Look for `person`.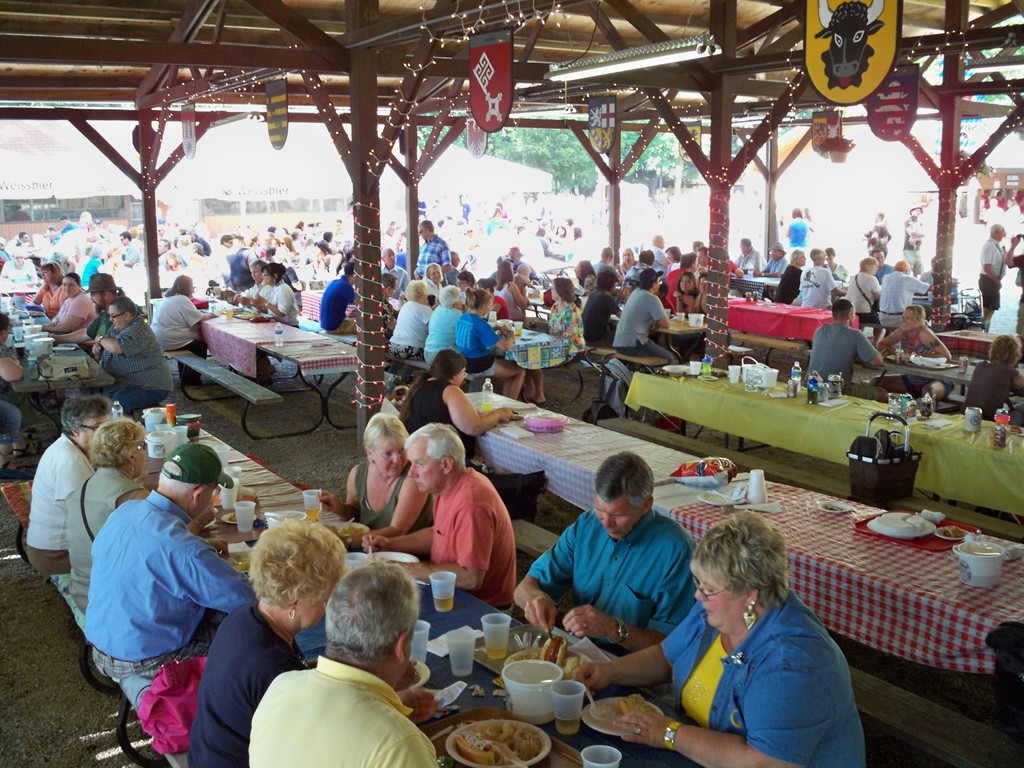
Found: 755, 244, 794, 278.
